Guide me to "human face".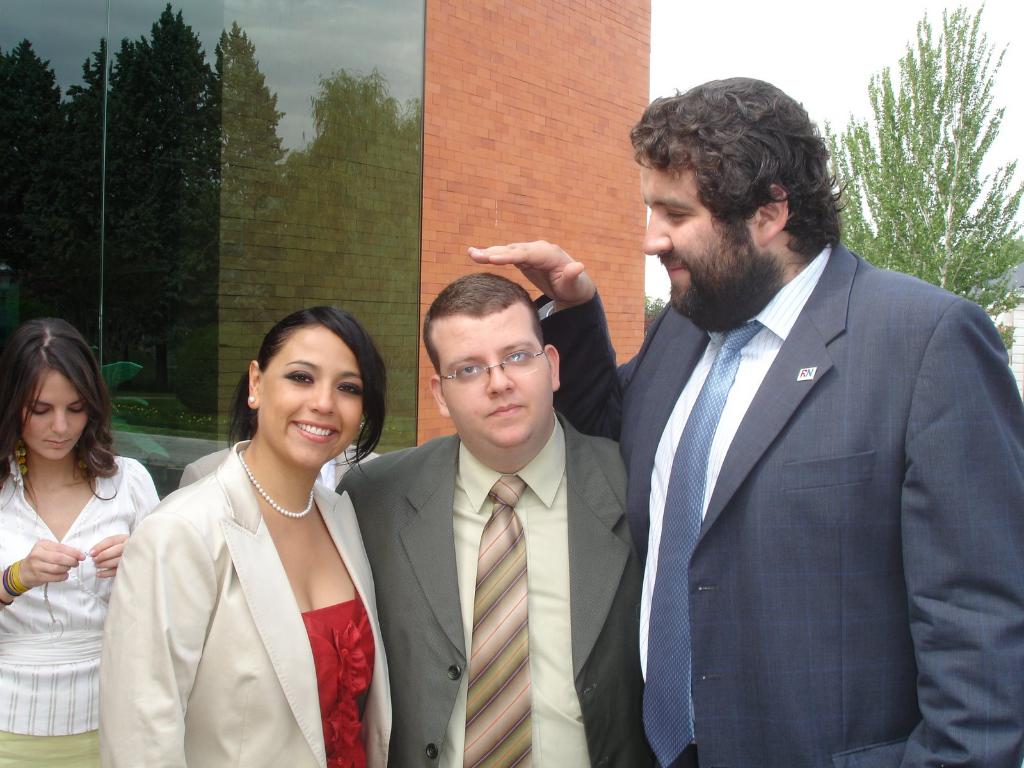
Guidance: (x1=445, y1=320, x2=546, y2=445).
